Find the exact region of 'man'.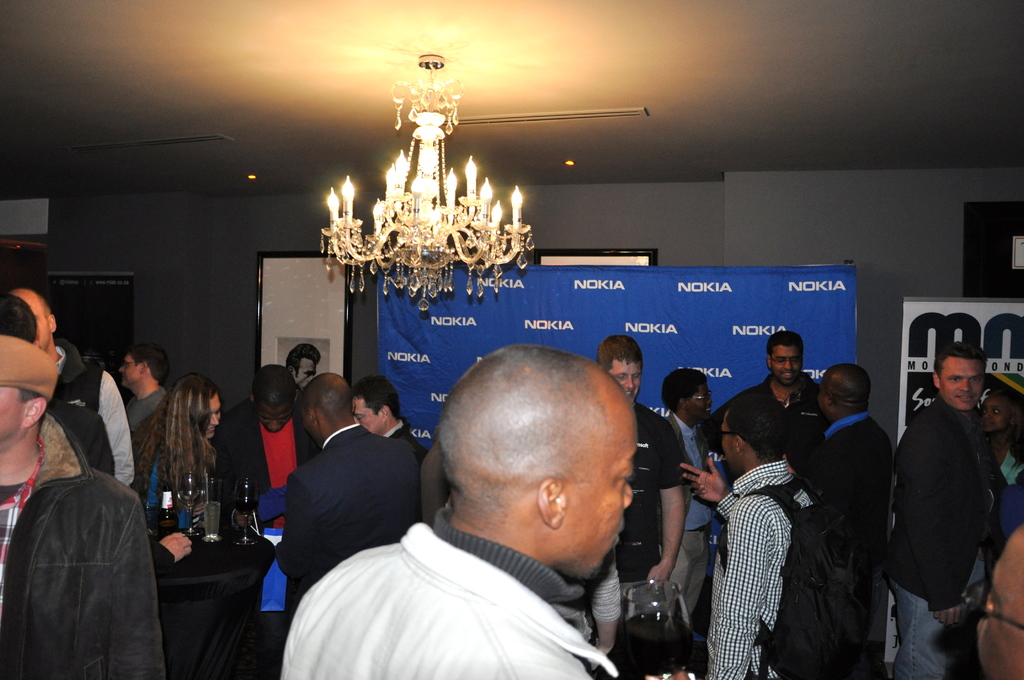
Exact region: bbox=(285, 372, 426, 622).
